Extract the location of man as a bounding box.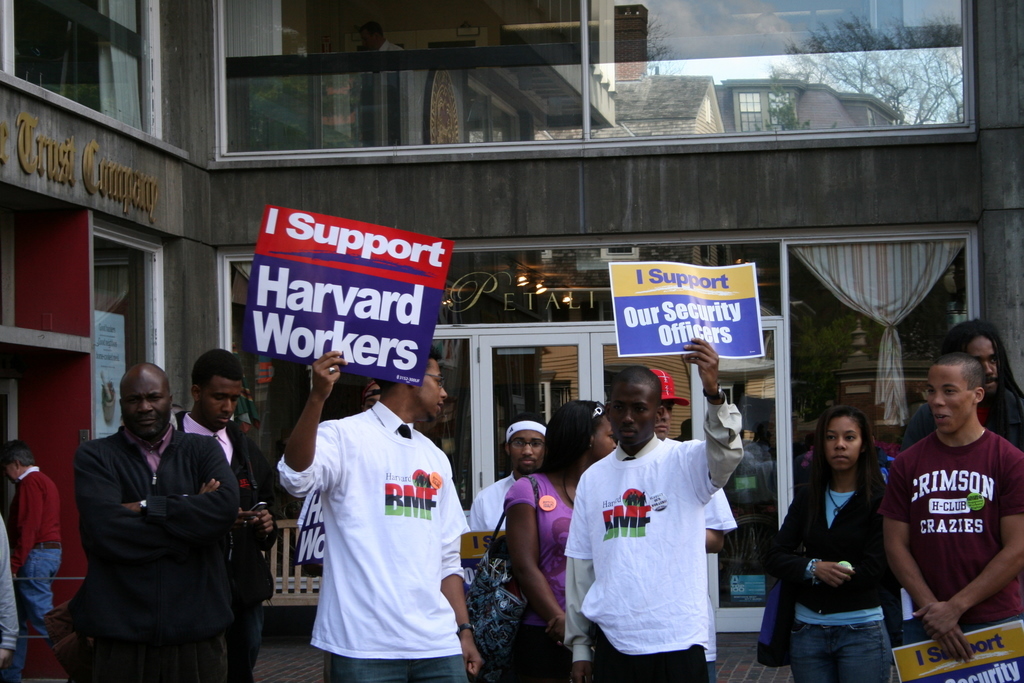
[left=273, top=347, right=473, bottom=682].
